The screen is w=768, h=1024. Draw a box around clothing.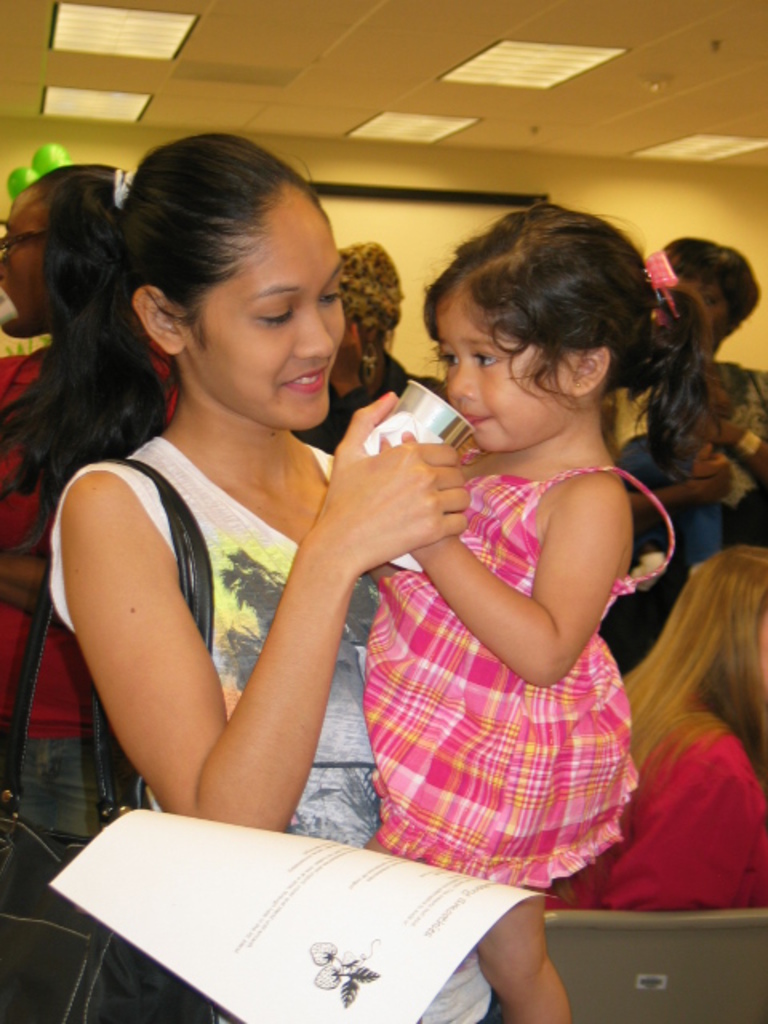
box(550, 683, 766, 917).
